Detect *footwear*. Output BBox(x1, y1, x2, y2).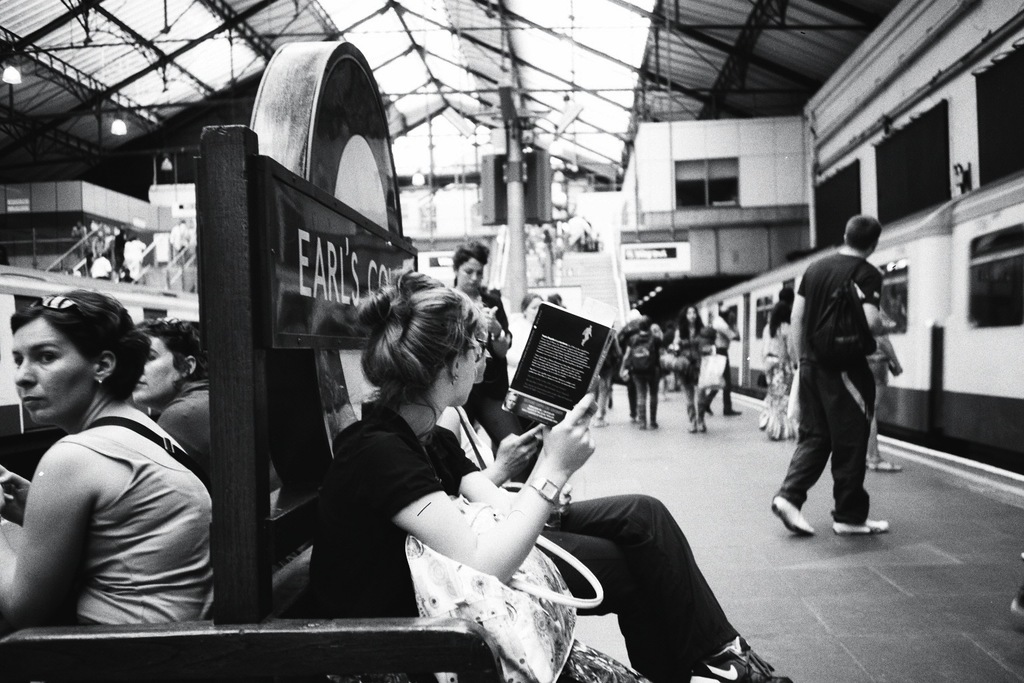
BBox(838, 512, 891, 540).
